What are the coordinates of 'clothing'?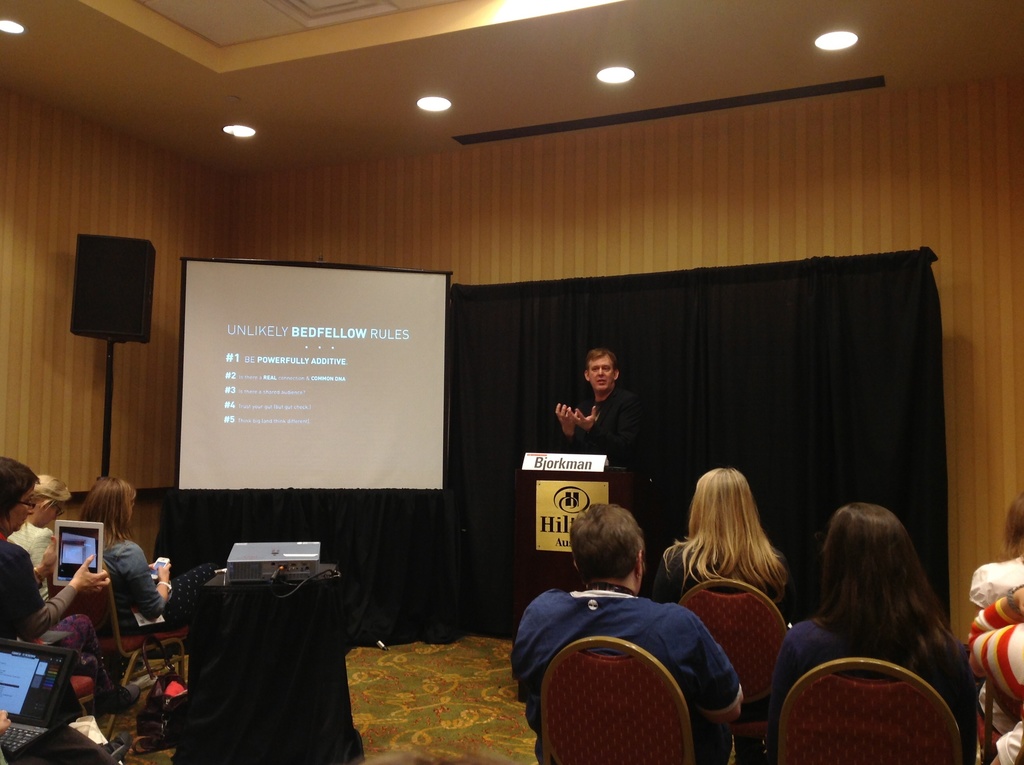
(x1=8, y1=522, x2=58, y2=599).
